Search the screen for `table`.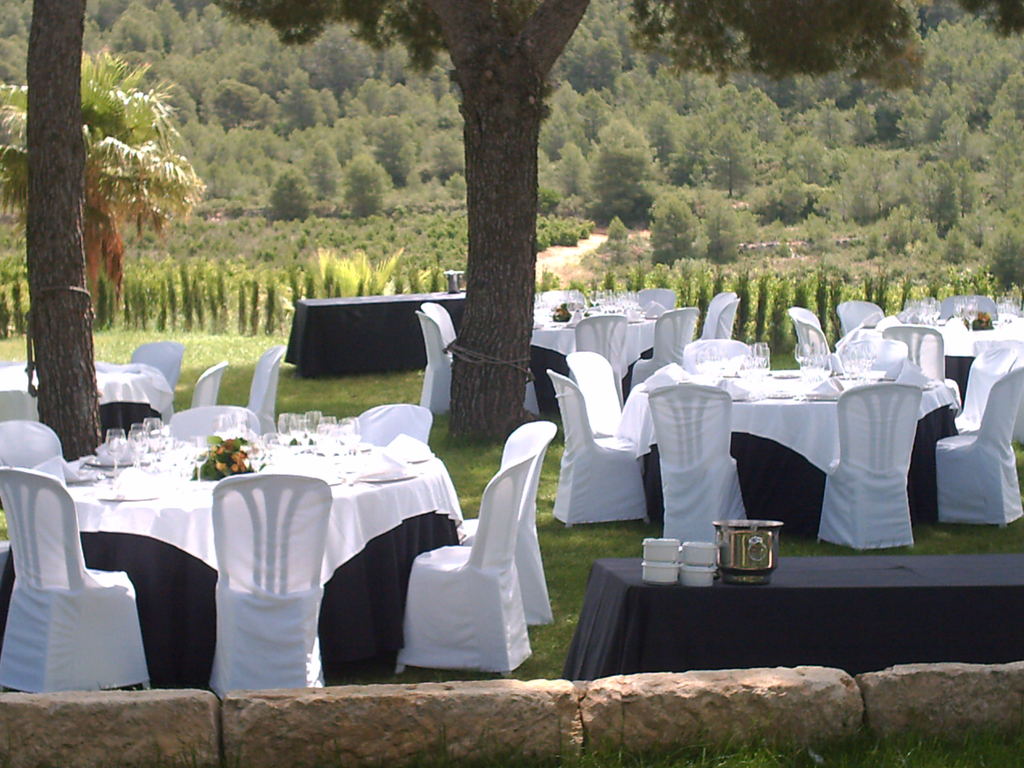
Found at bbox=(620, 352, 945, 545).
